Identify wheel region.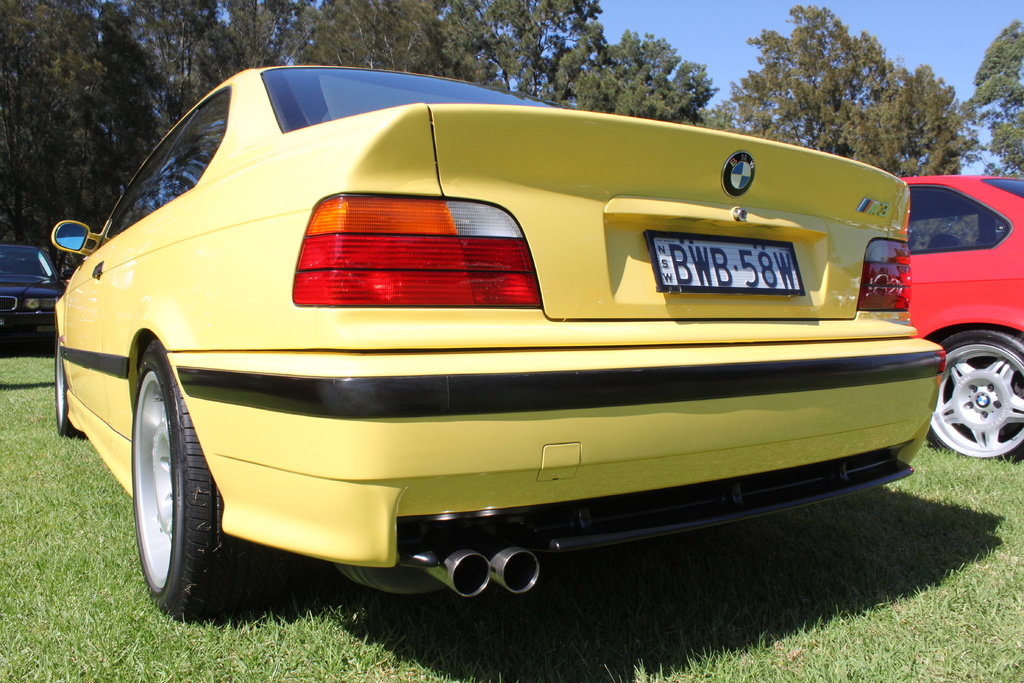
Region: pyautogui.locateOnScreen(924, 332, 1018, 454).
